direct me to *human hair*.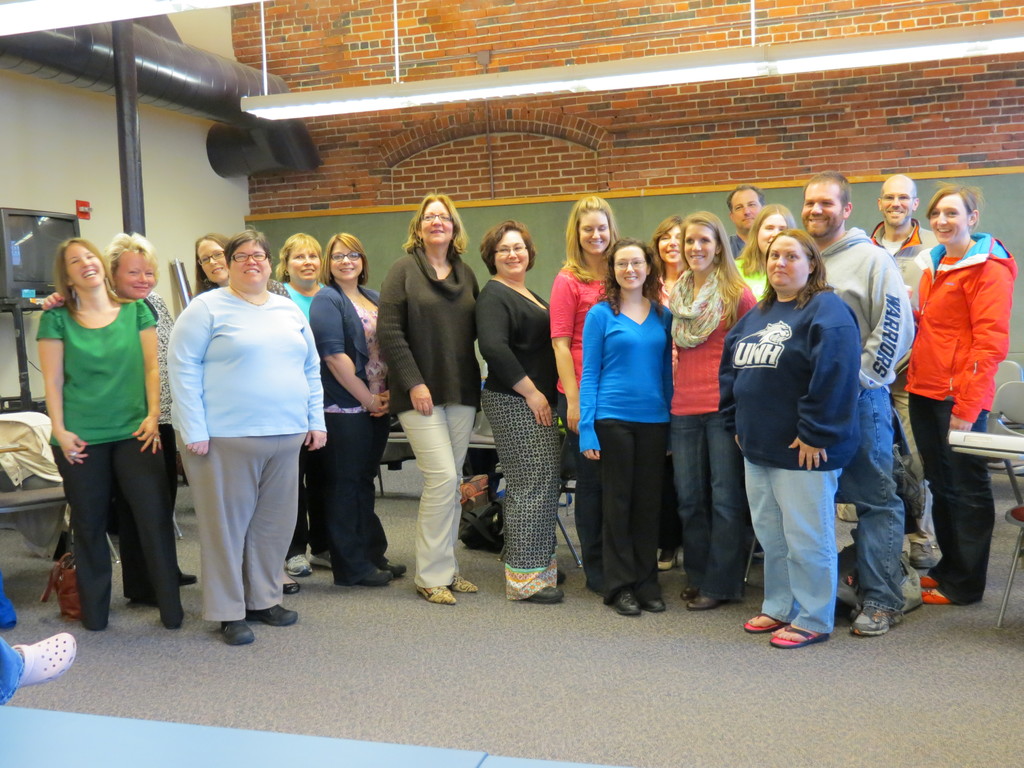
Direction: 678:209:751:330.
